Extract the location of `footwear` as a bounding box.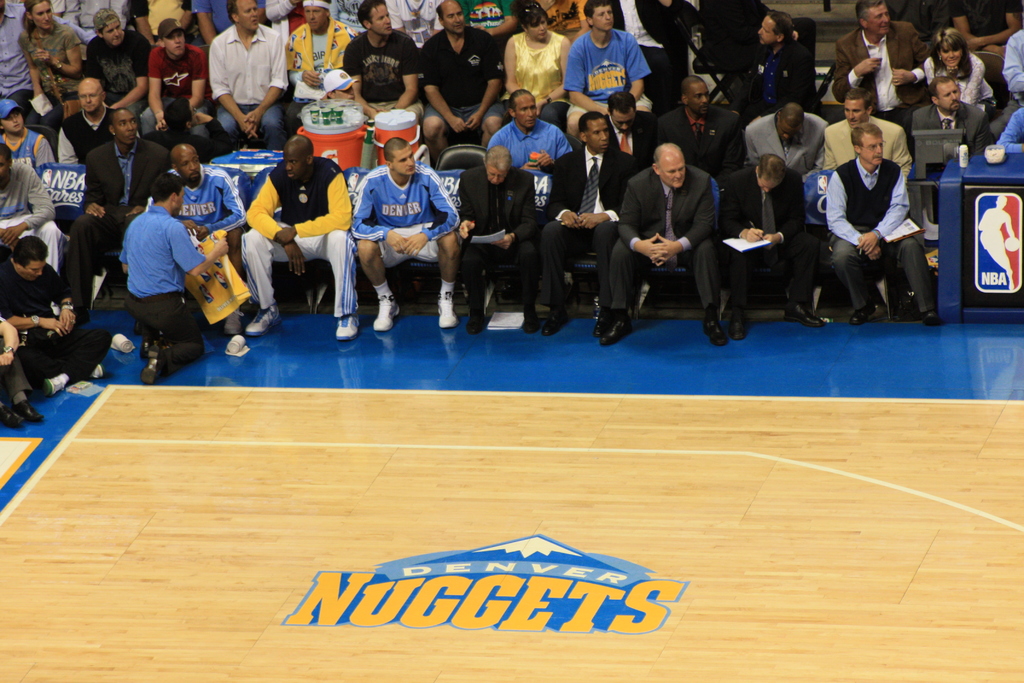
bbox(783, 305, 825, 325).
